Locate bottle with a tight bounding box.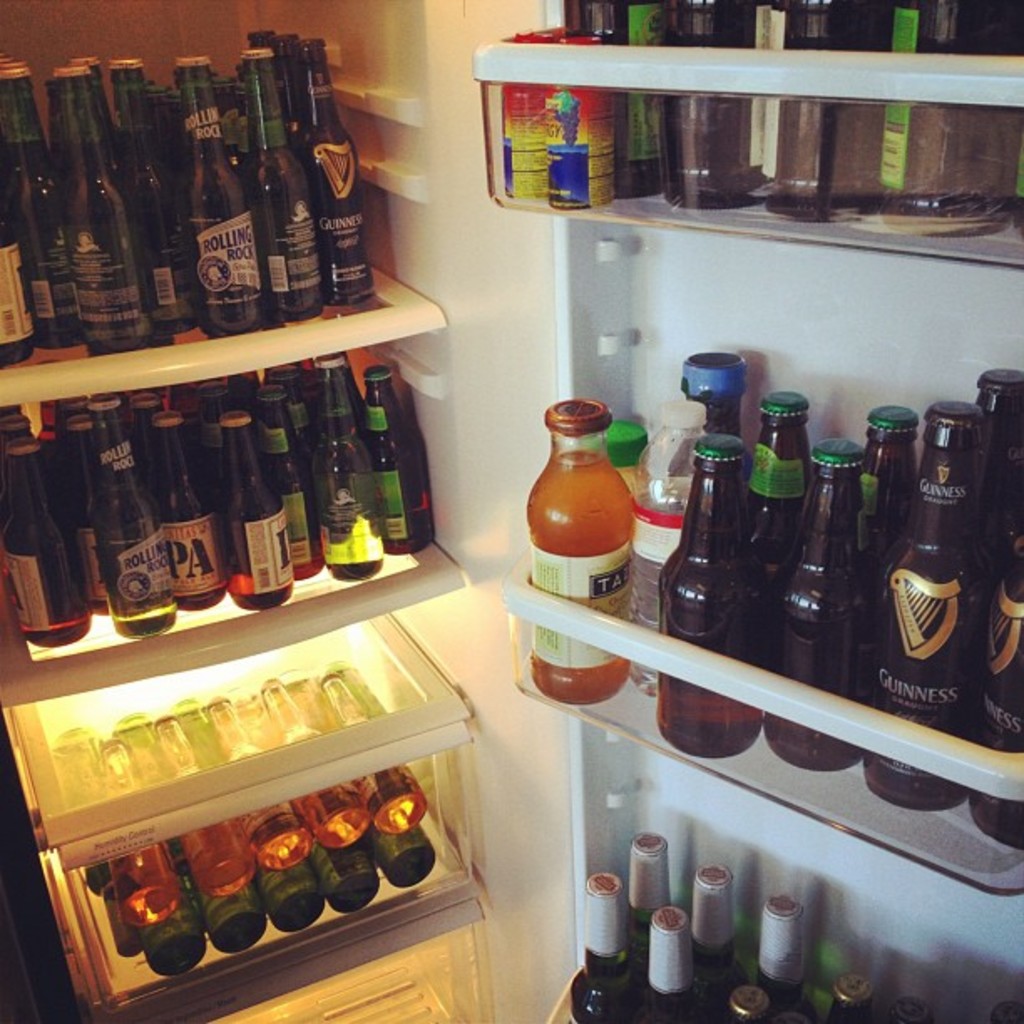
pyautogui.locateOnScreen(356, 355, 445, 556).
